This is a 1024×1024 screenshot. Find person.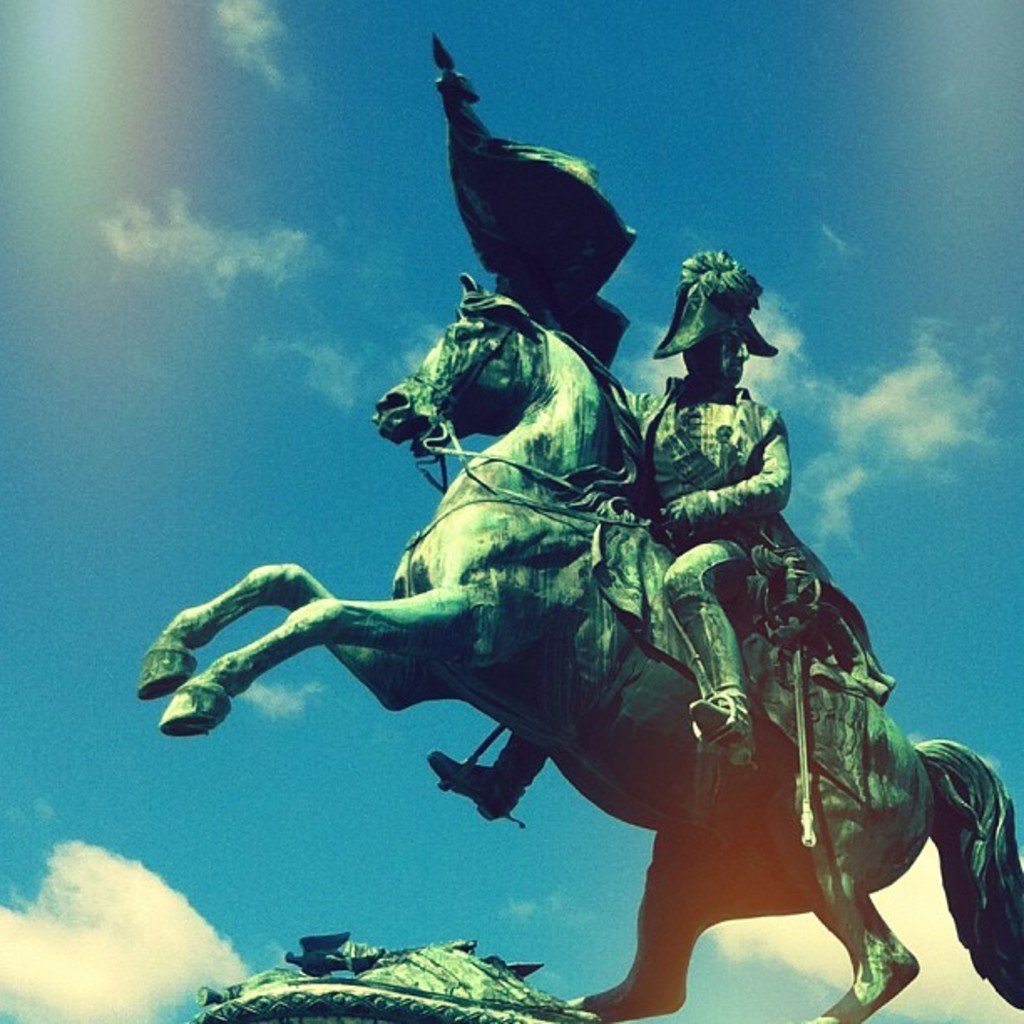
Bounding box: (617,248,793,763).
